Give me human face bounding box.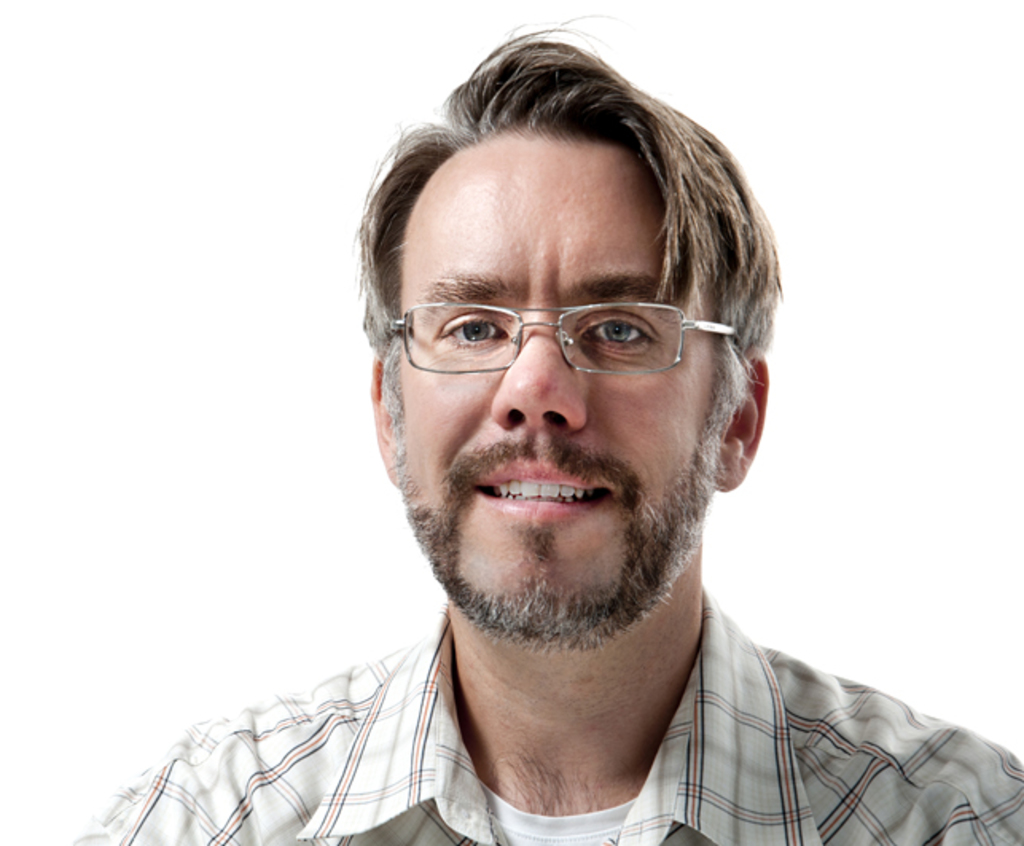
detection(379, 139, 717, 644).
